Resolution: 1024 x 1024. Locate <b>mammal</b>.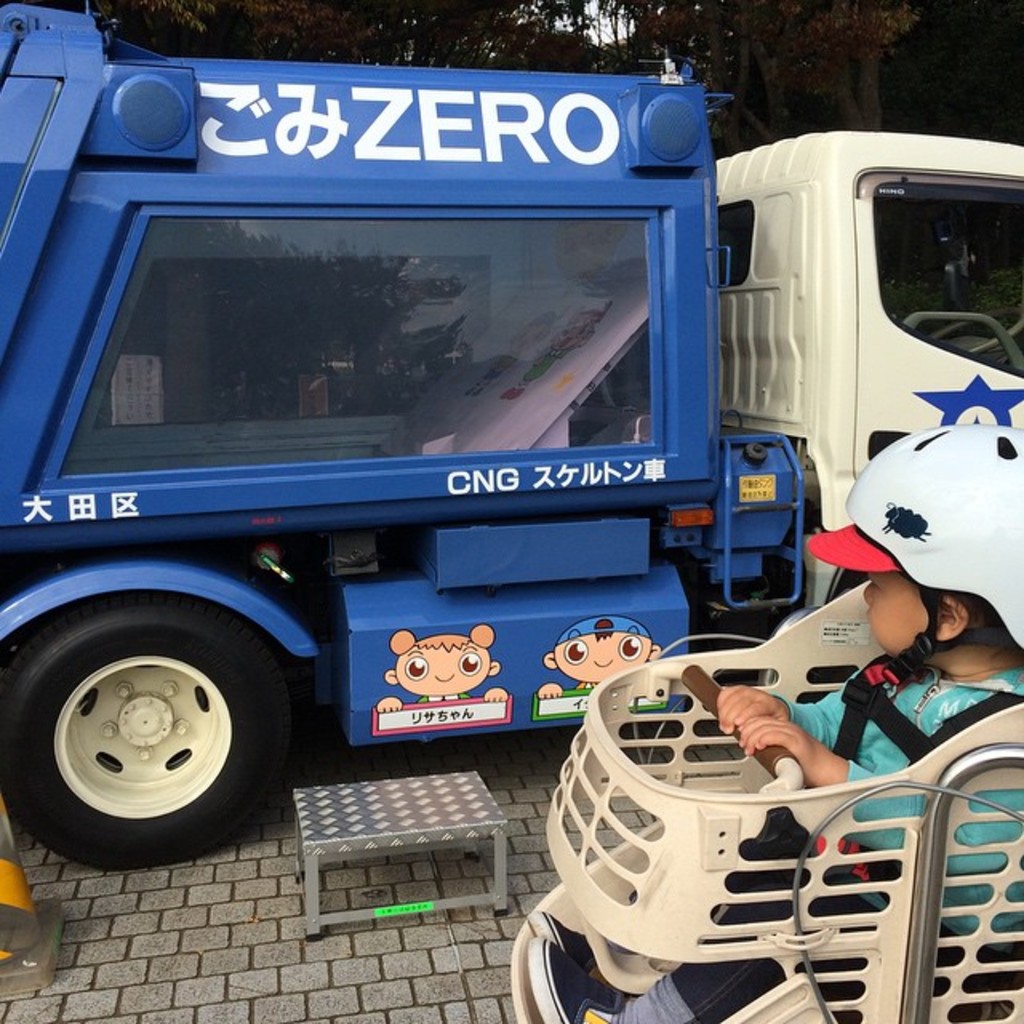
(left=518, top=302, right=611, bottom=390).
